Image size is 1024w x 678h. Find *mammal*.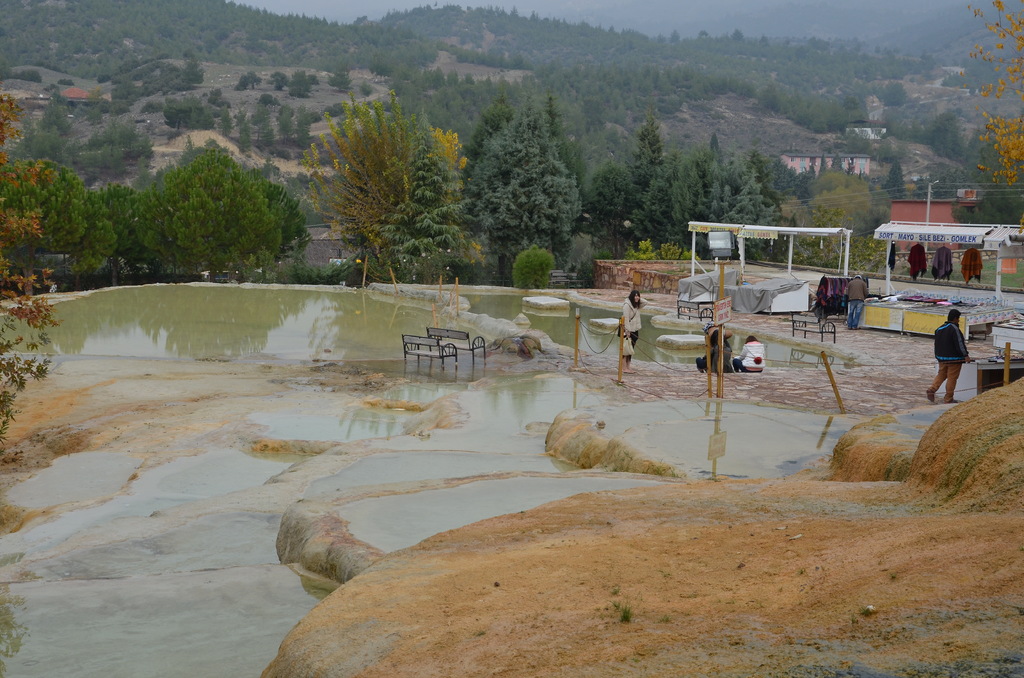
[x1=847, y1=274, x2=868, y2=330].
